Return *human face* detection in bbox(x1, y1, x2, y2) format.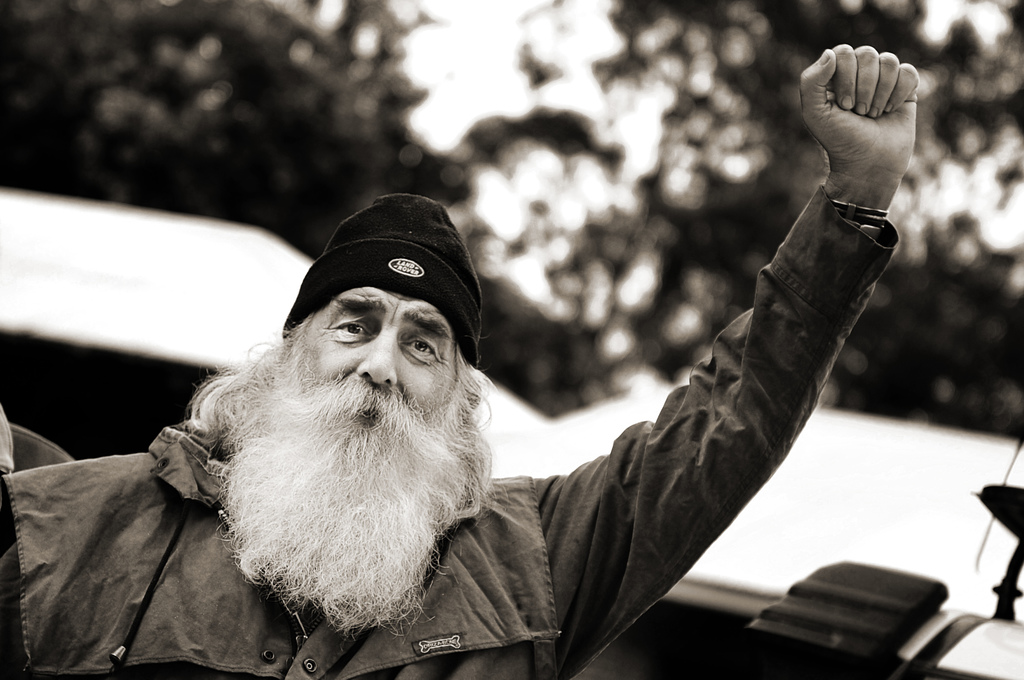
bbox(296, 292, 457, 449).
